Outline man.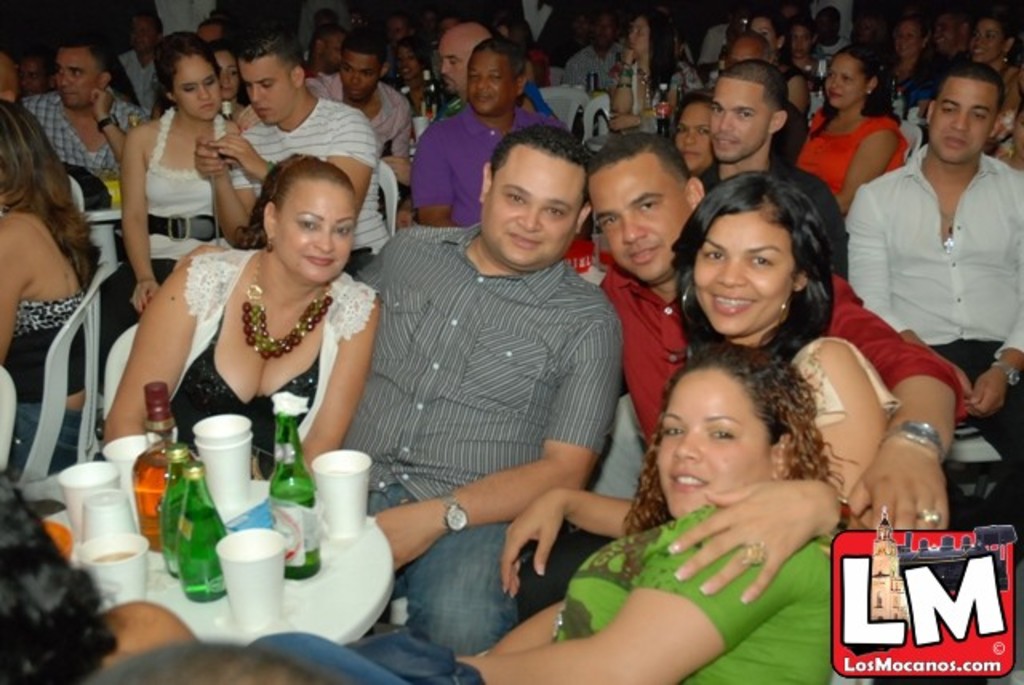
Outline: region(187, 29, 394, 253).
